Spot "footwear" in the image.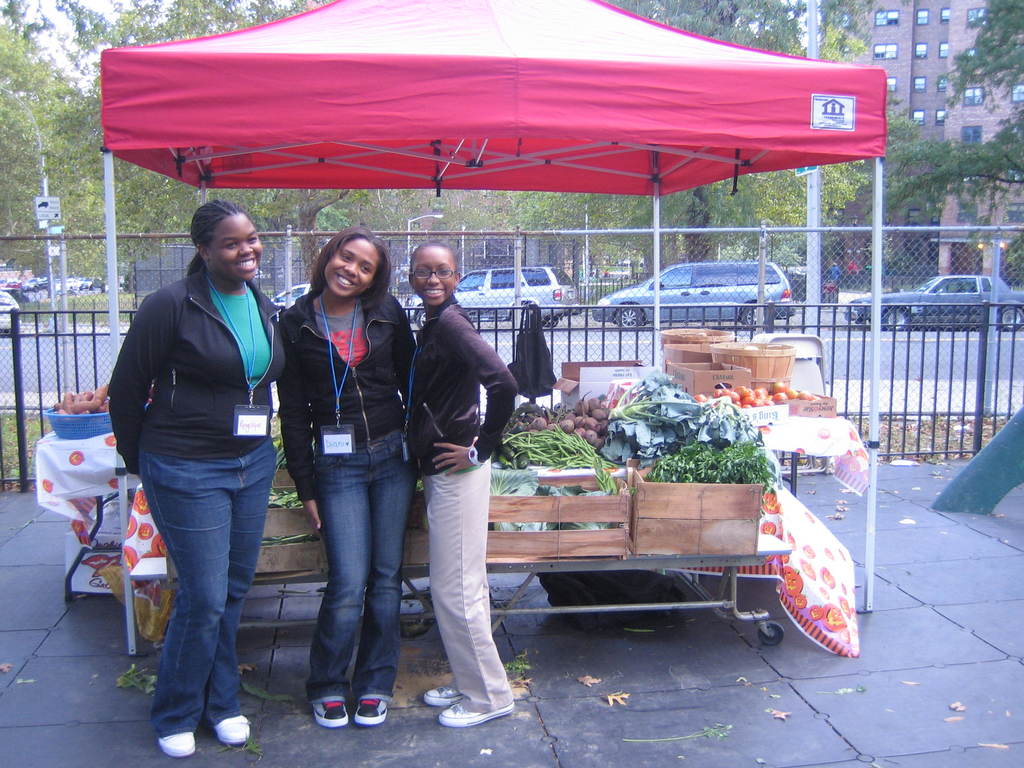
"footwear" found at left=352, top=698, right=390, bottom=724.
